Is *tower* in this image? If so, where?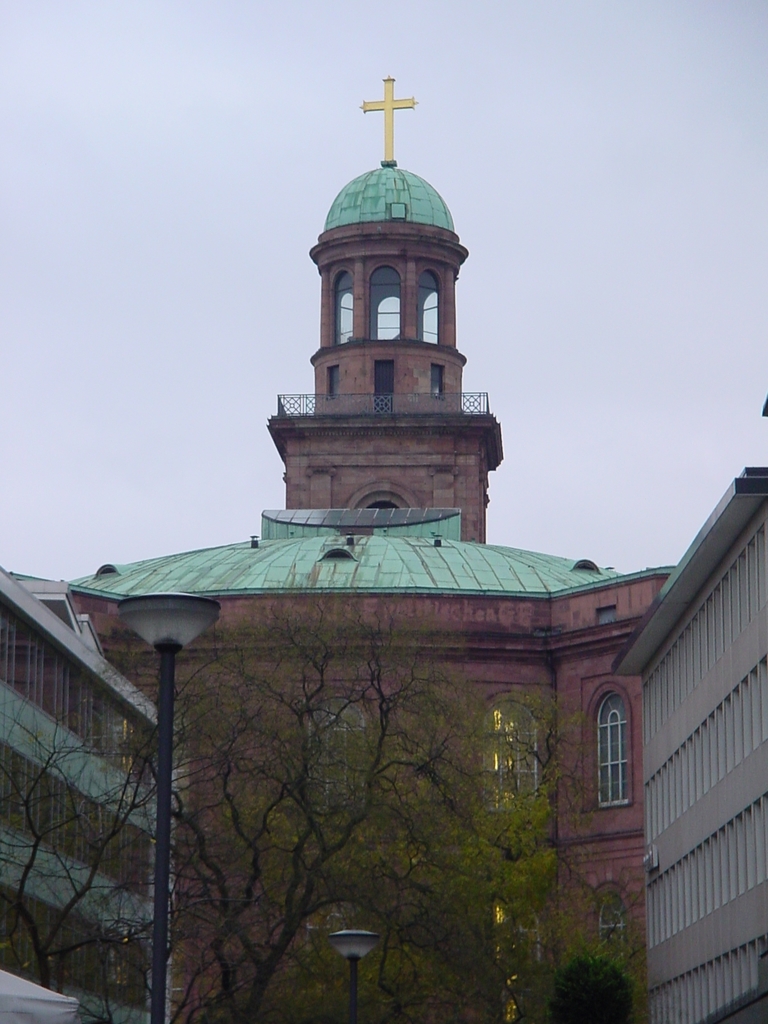
Yes, at l=0, t=55, r=767, b=1020.
